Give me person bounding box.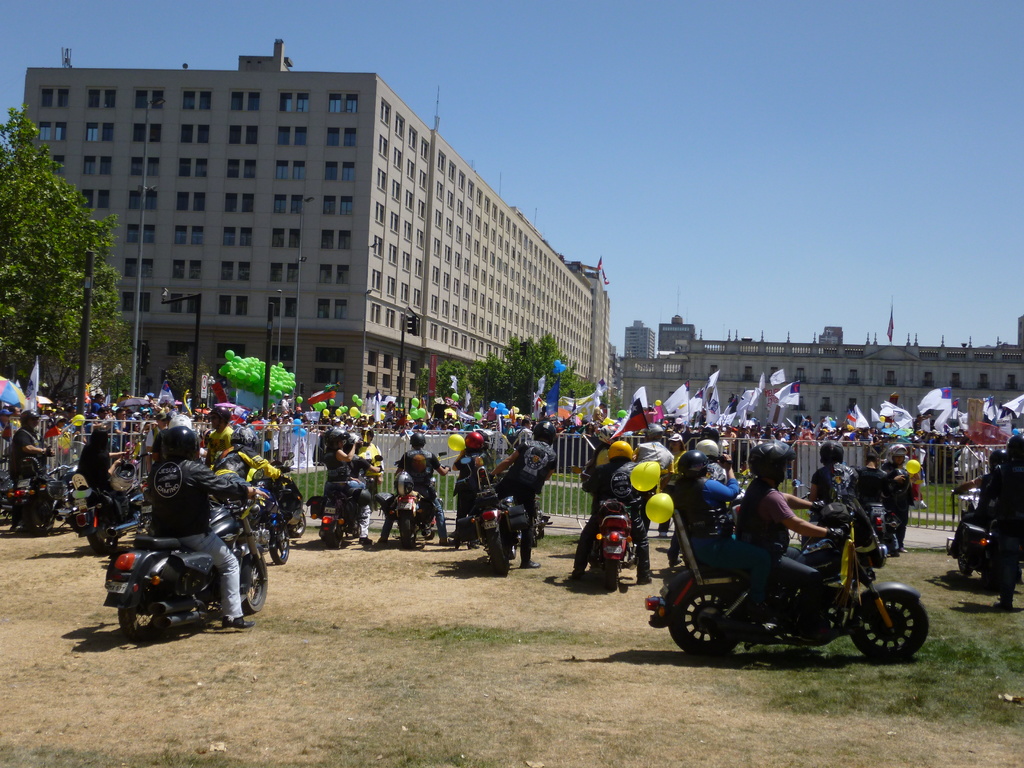
pyautogui.locateOnScreen(732, 438, 844, 646).
